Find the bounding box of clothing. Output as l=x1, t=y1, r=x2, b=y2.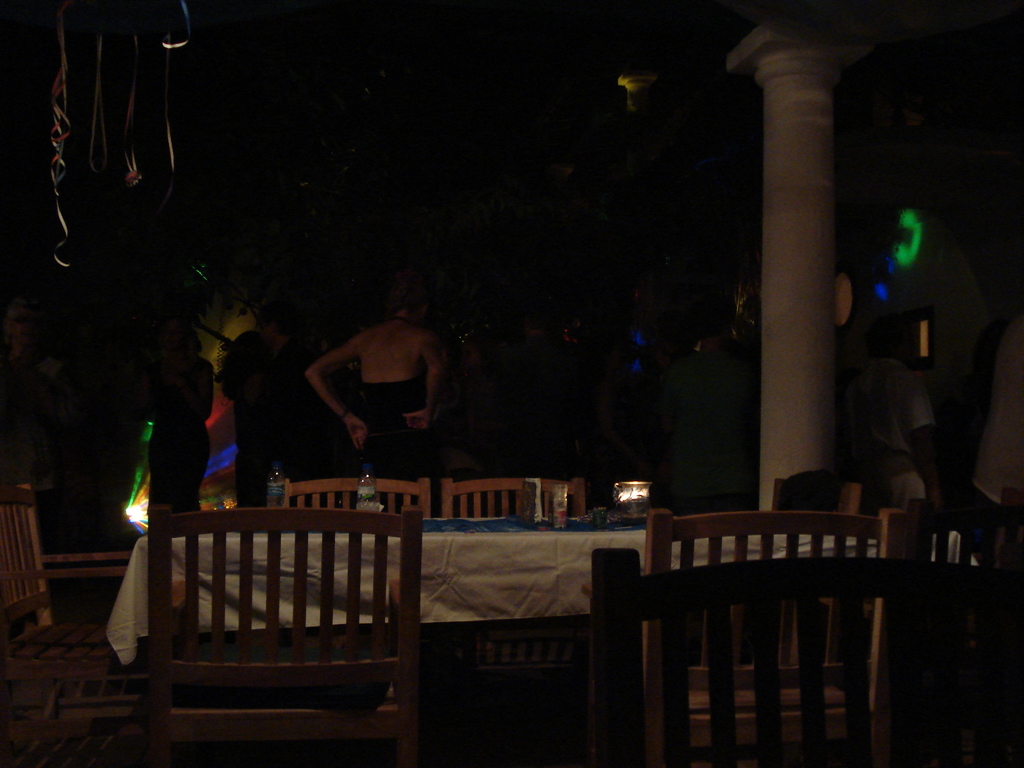
l=847, t=332, r=964, b=532.
